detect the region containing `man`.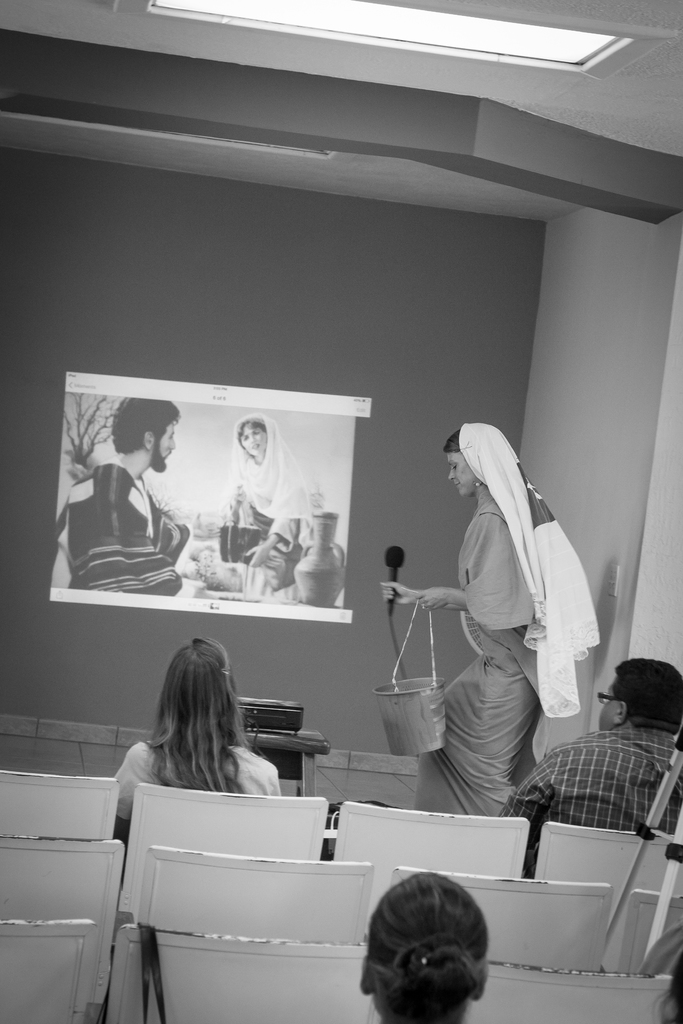
502,664,682,820.
